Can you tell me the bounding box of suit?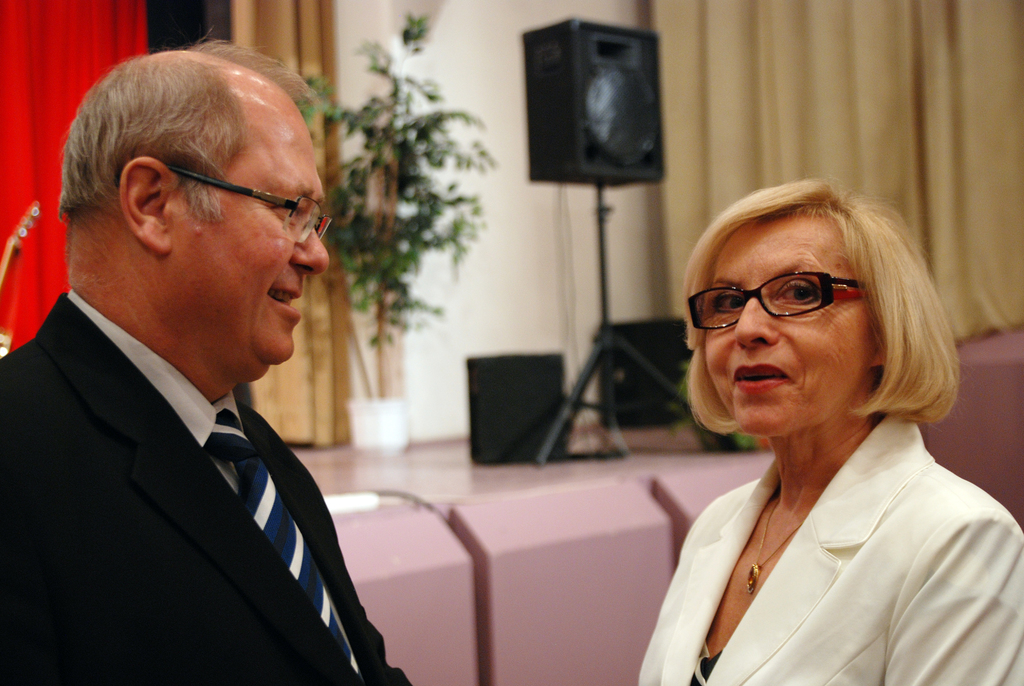
(x1=635, y1=411, x2=1023, y2=685).
